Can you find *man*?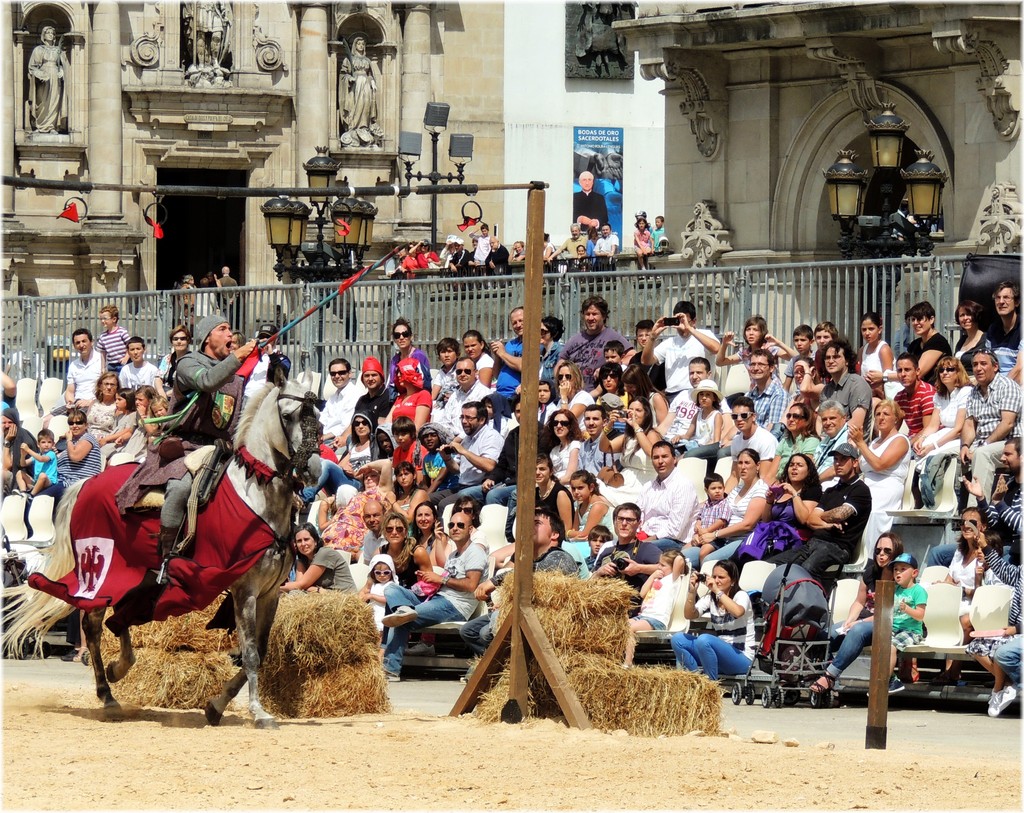
Yes, bounding box: x1=545 y1=222 x2=593 y2=290.
